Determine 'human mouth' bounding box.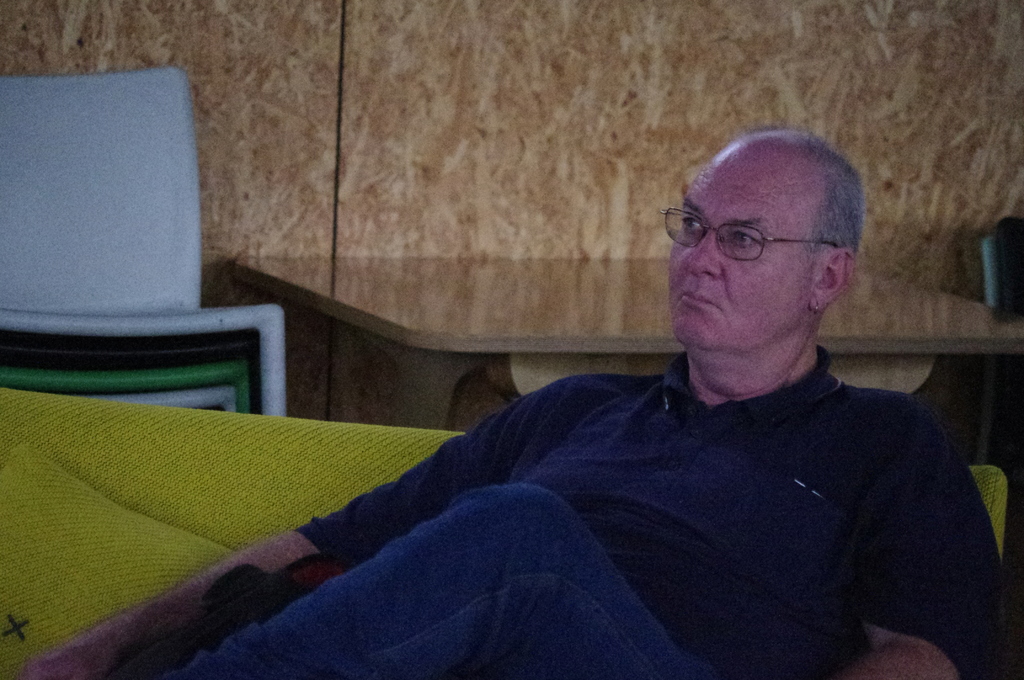
Determined: rect(680, 288, 721, 311).
